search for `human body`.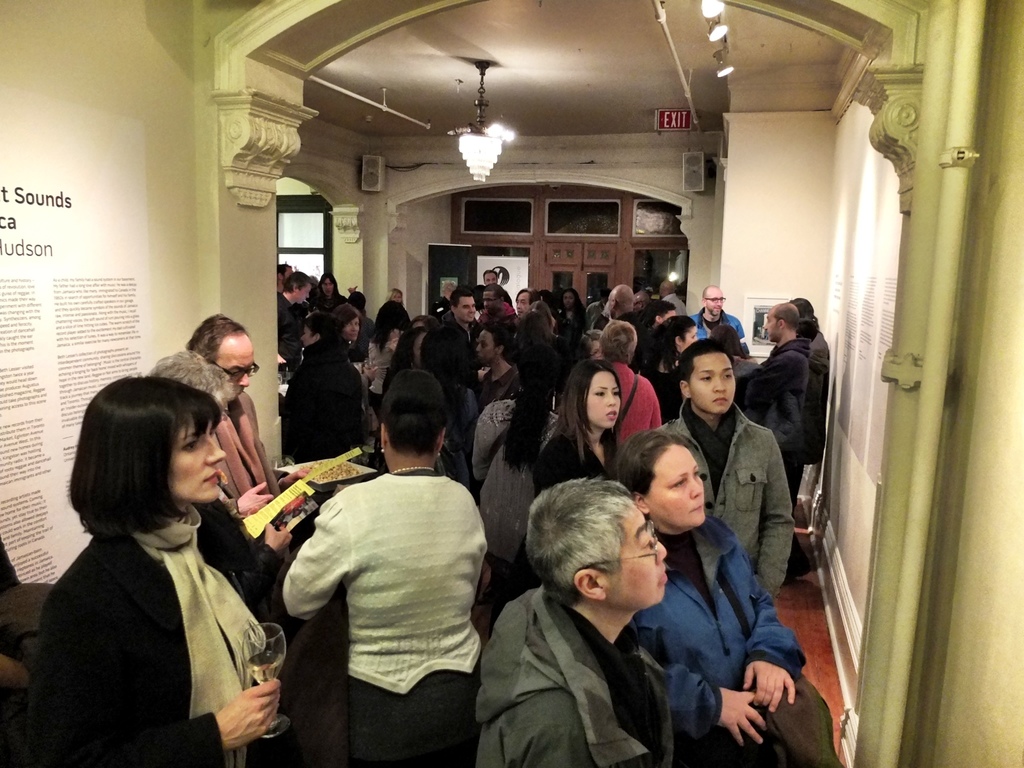
Found at select_region(17, 382, 251, 767).
